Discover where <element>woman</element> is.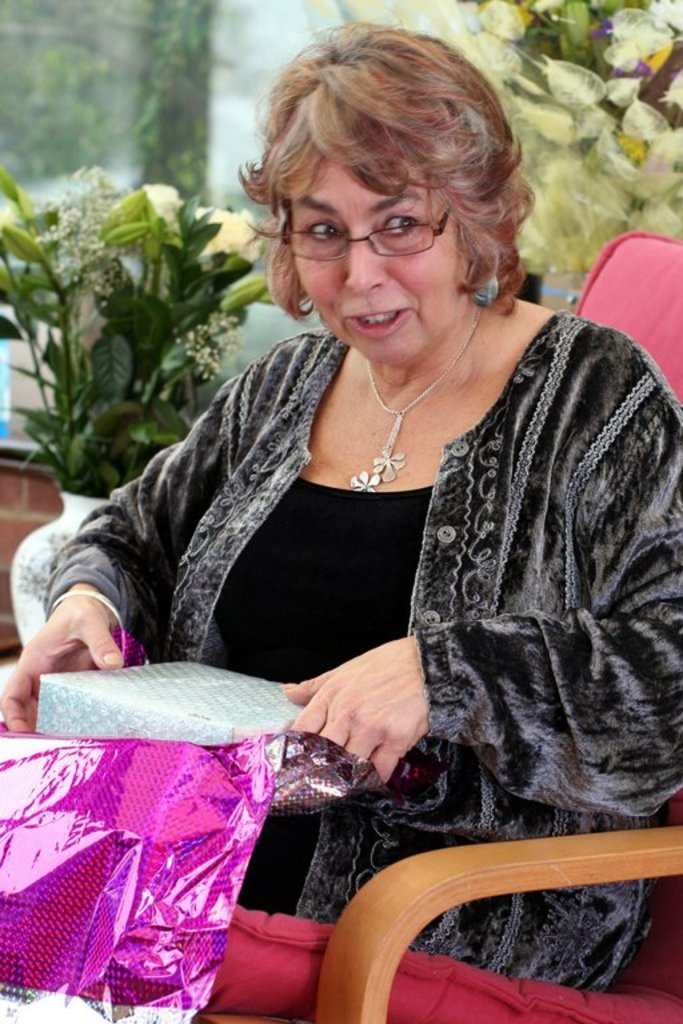
Discovered at x1=0, y1=23, x2=682, y2=1019.
